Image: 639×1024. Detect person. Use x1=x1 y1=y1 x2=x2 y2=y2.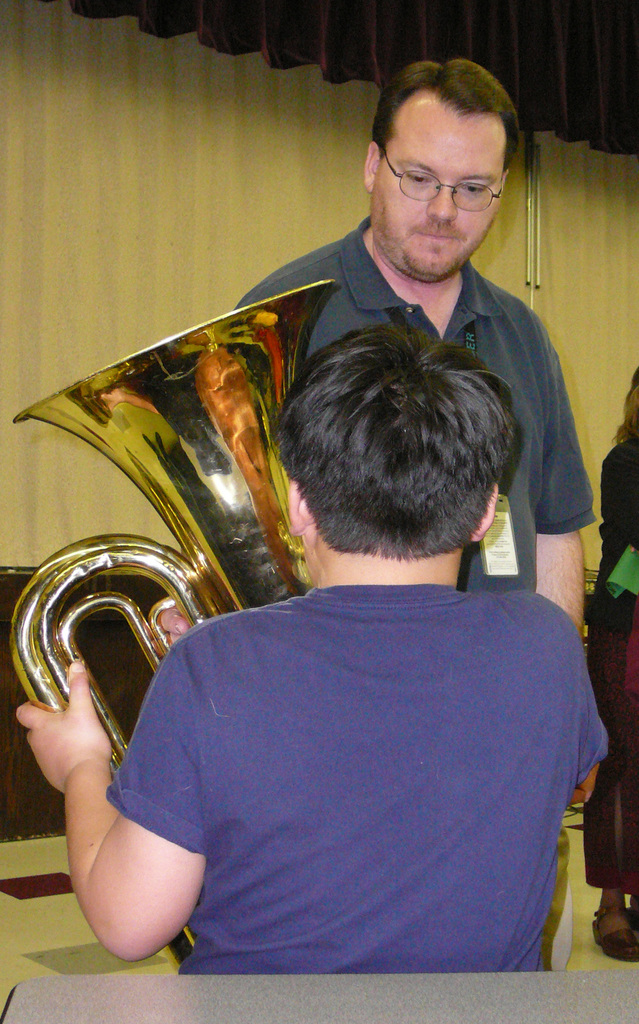
x1=142 y1=47 x2=595 y2=820.
